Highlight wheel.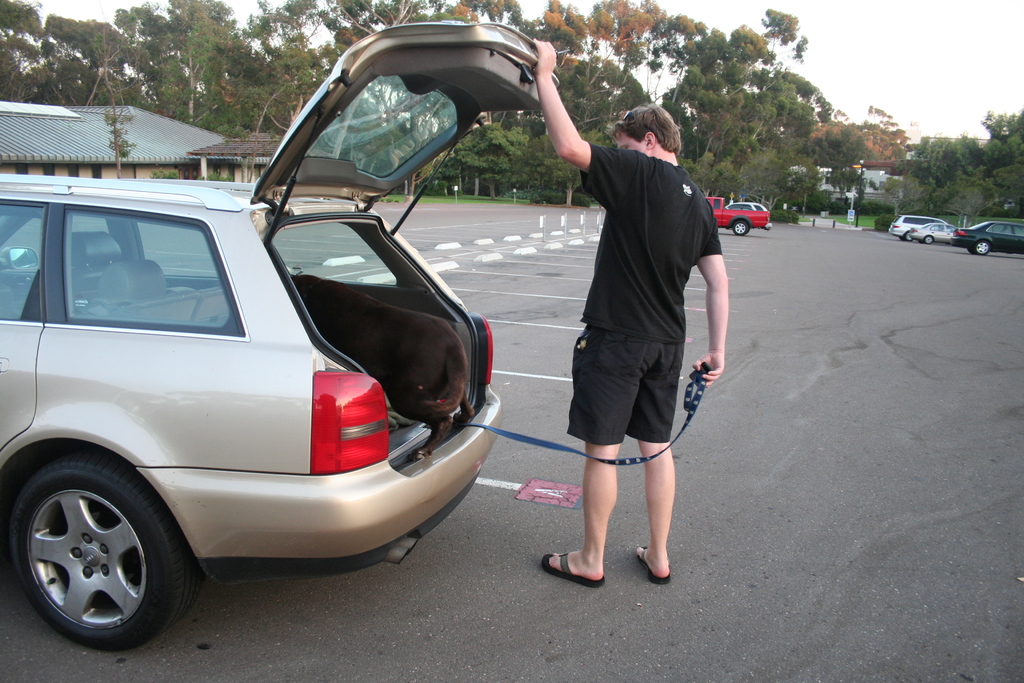
Highlighted region: box=[8, 457, 200, 652].
